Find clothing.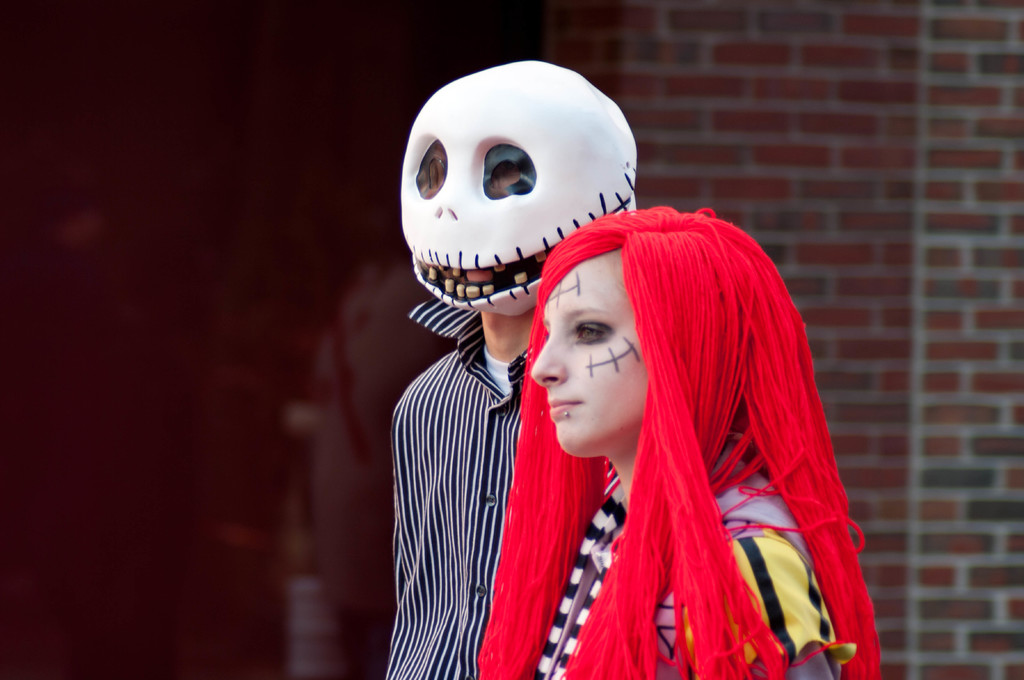
{"x1": 384, "y1": 288, "x2": 613, "y2": 679}.
